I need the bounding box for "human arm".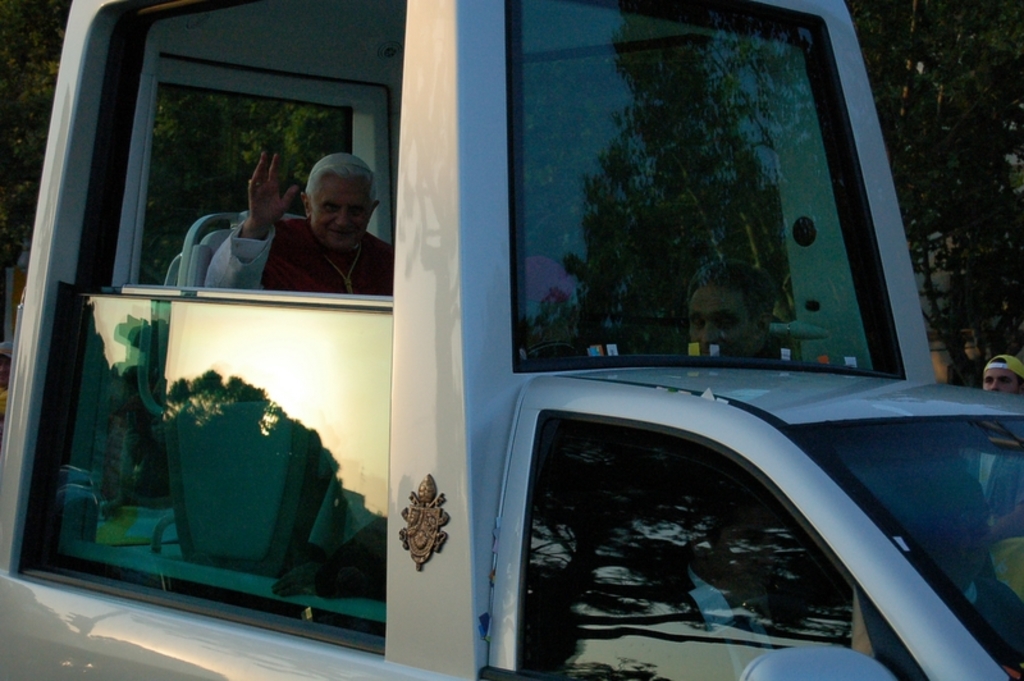
Here it is: box(384, 236, 399, 294).
